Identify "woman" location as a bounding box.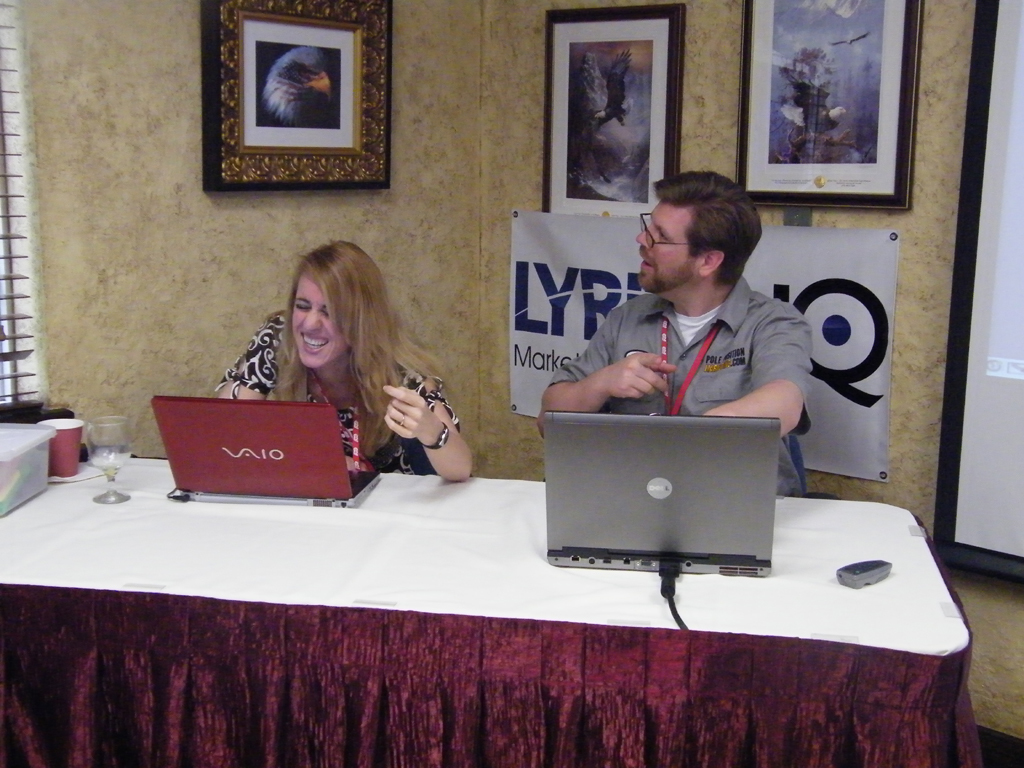
left=205, top=250, right=464, bottom=506.
